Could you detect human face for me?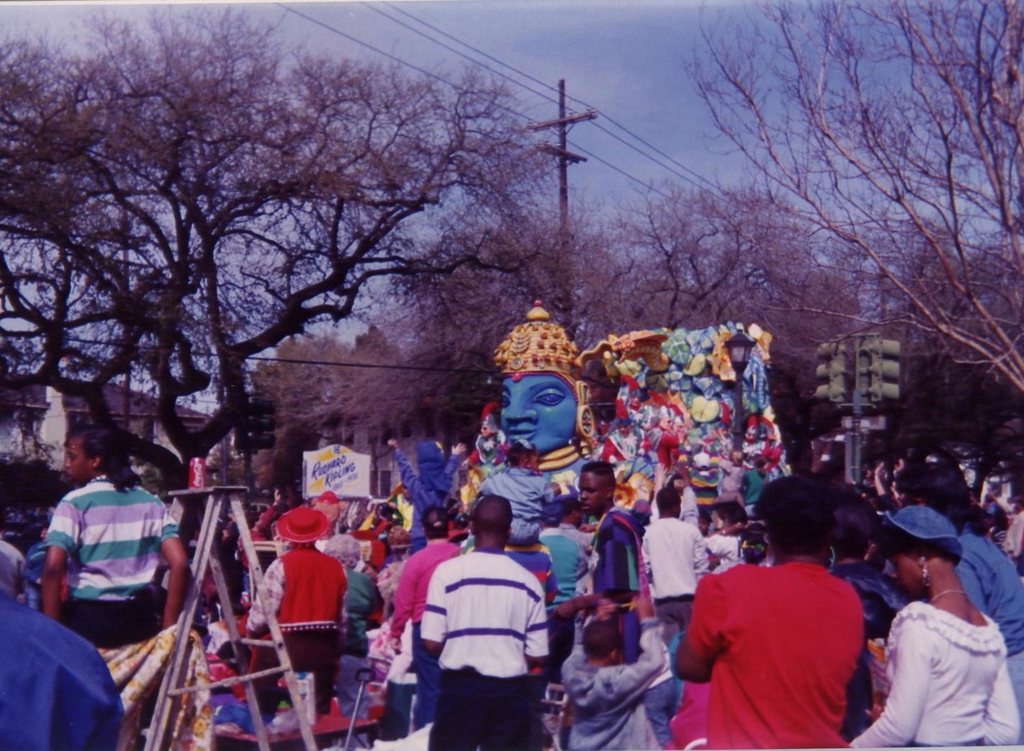
Detection result: l=889, t=553, r=926, b=596.
